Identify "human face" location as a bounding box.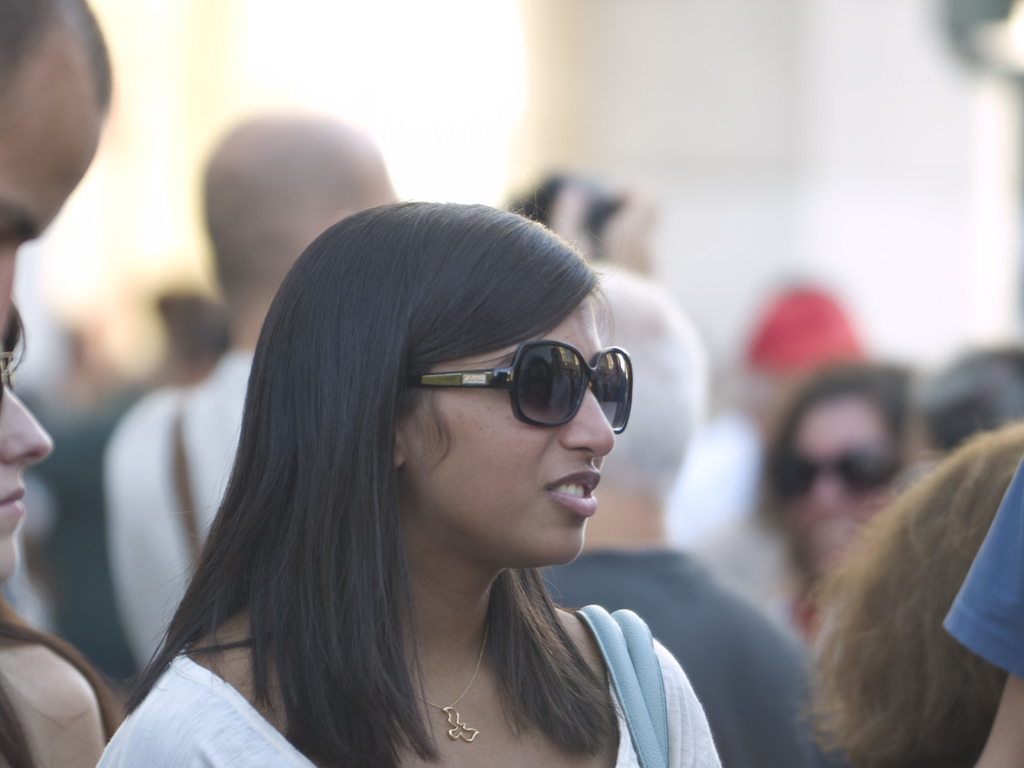
<bbox>780, 396, 902, 566</bbox>.
